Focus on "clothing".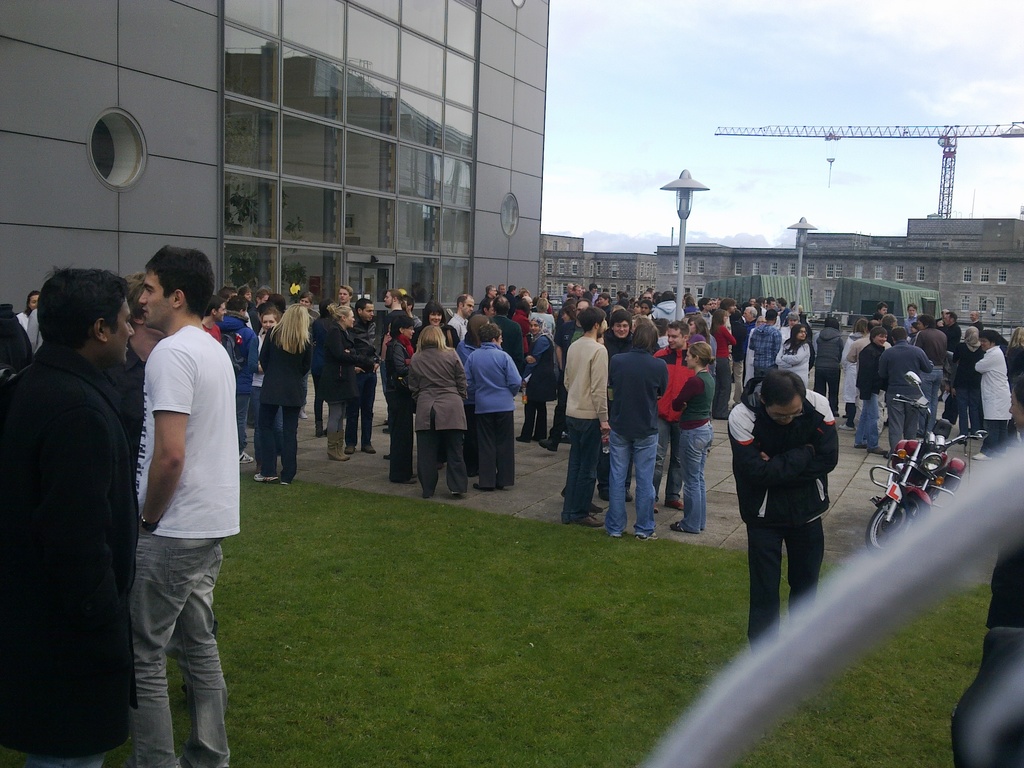
Focused at Rect(592, 292, 601, 302).
